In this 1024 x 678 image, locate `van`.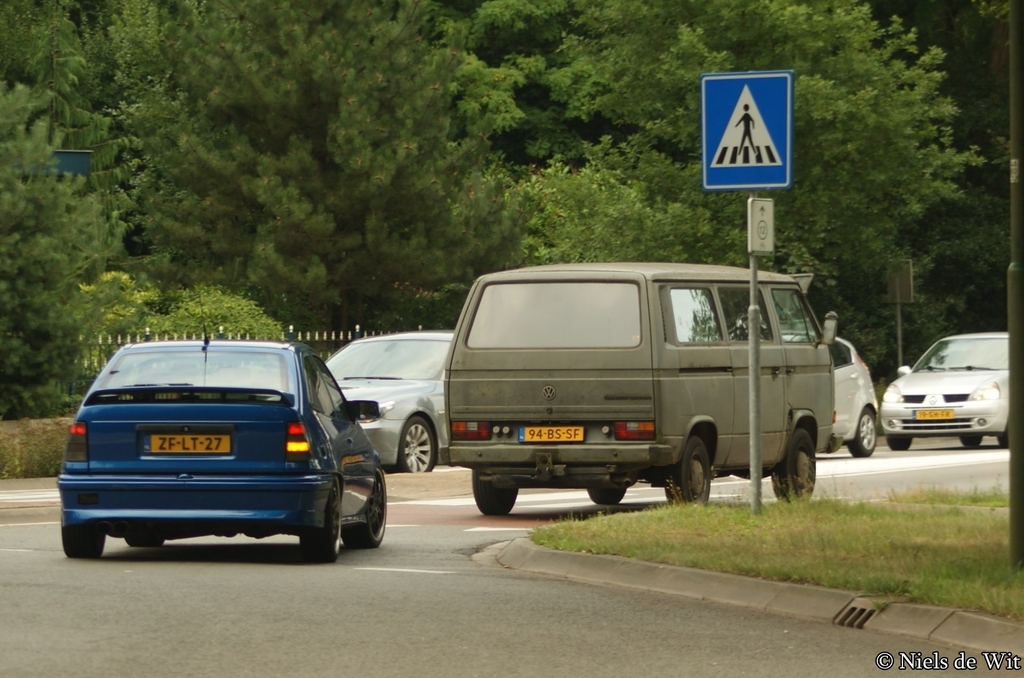
Bounding box: [left=439, top=261, right=841, bottom=517].
